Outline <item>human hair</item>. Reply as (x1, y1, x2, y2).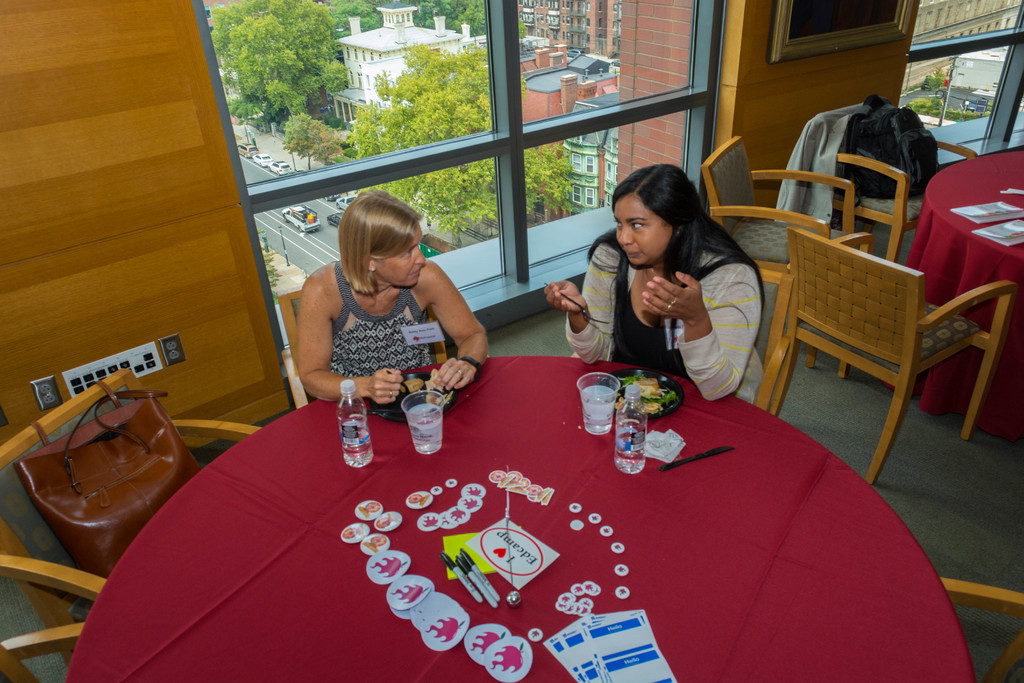
(334, 198, 430, 312).
